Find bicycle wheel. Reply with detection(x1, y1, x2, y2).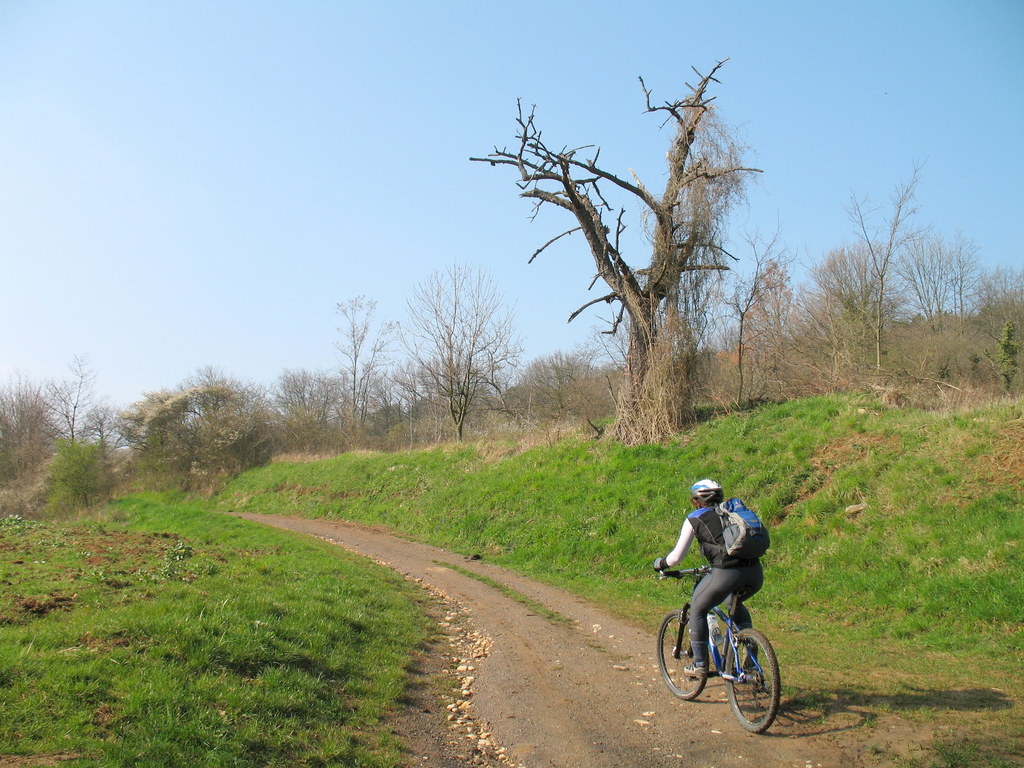
detection(652, 609, 712, 701).
